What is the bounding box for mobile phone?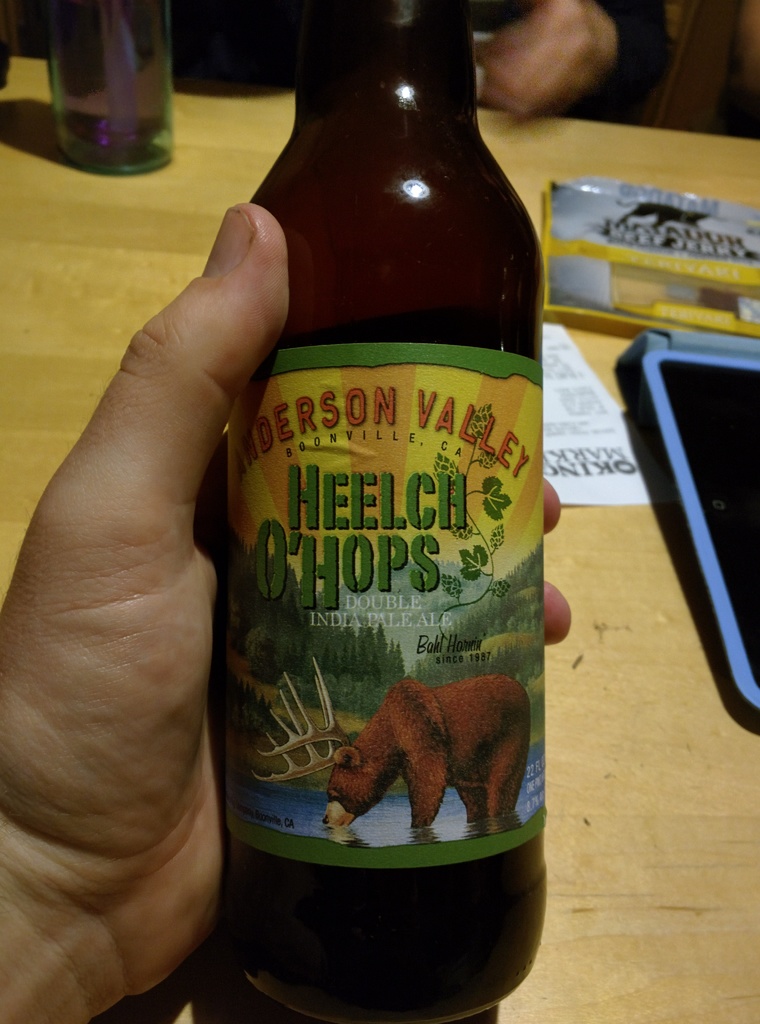
[608,321,759,737].
